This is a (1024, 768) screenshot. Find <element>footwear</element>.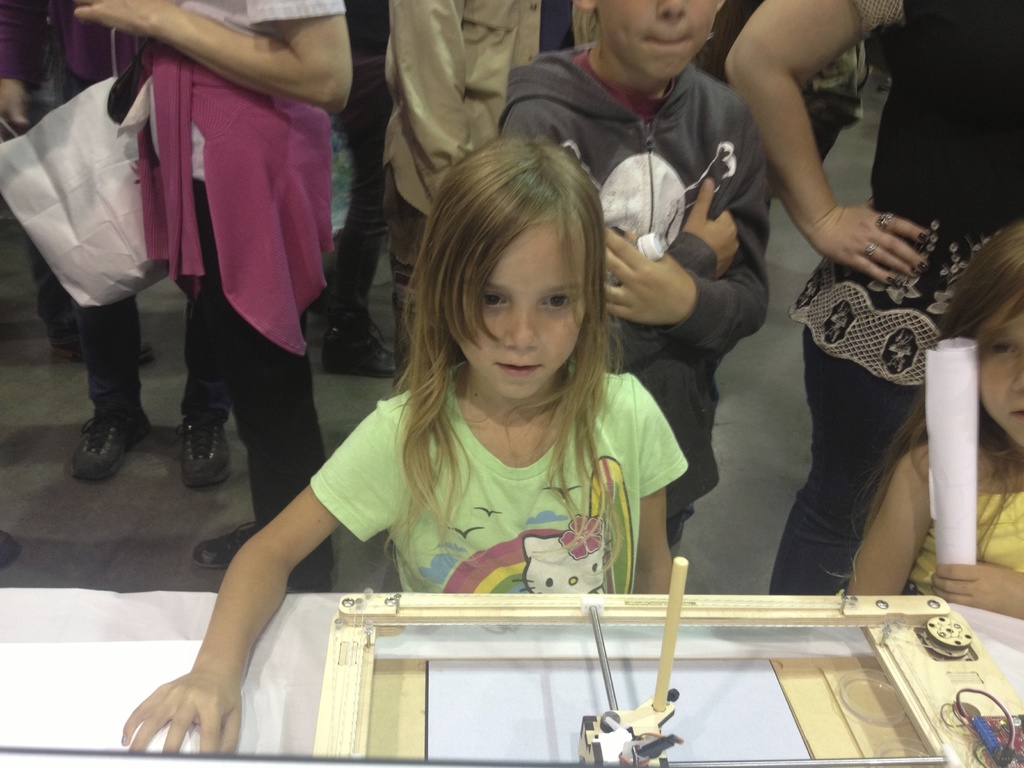
Bounding box: <region>177, 404, 239, 485</region>.
